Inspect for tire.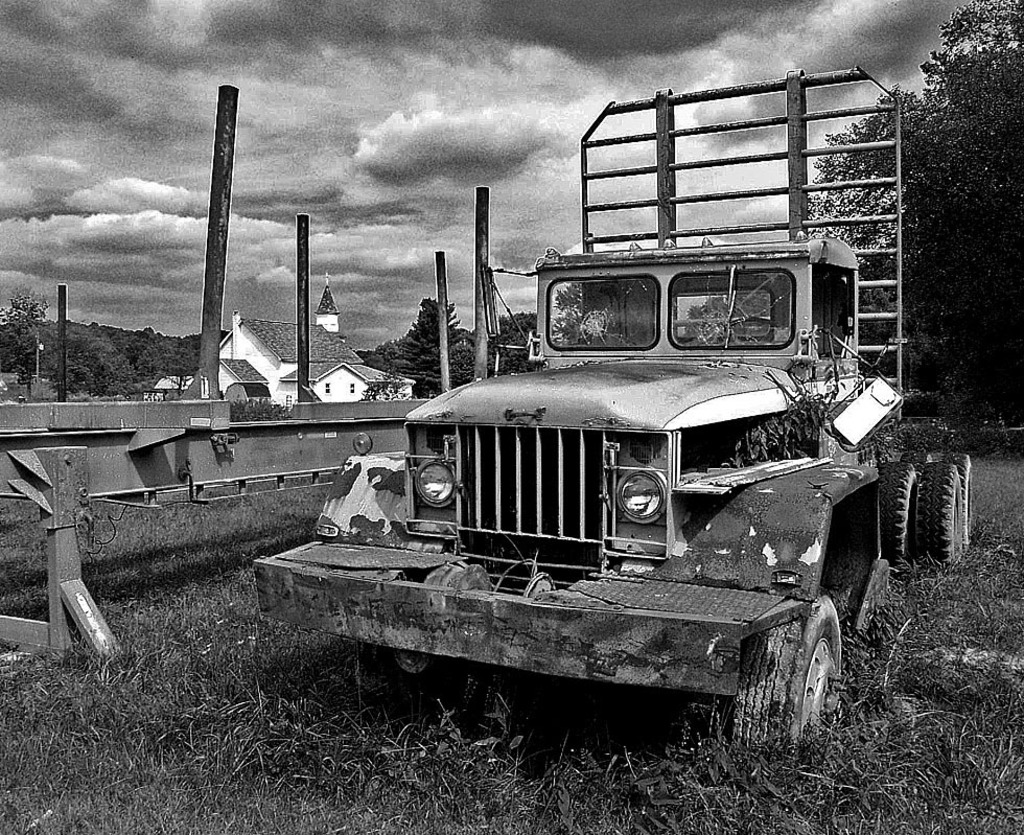
Inspection: [x1=876, y1=459, x2=923, y2=574].
